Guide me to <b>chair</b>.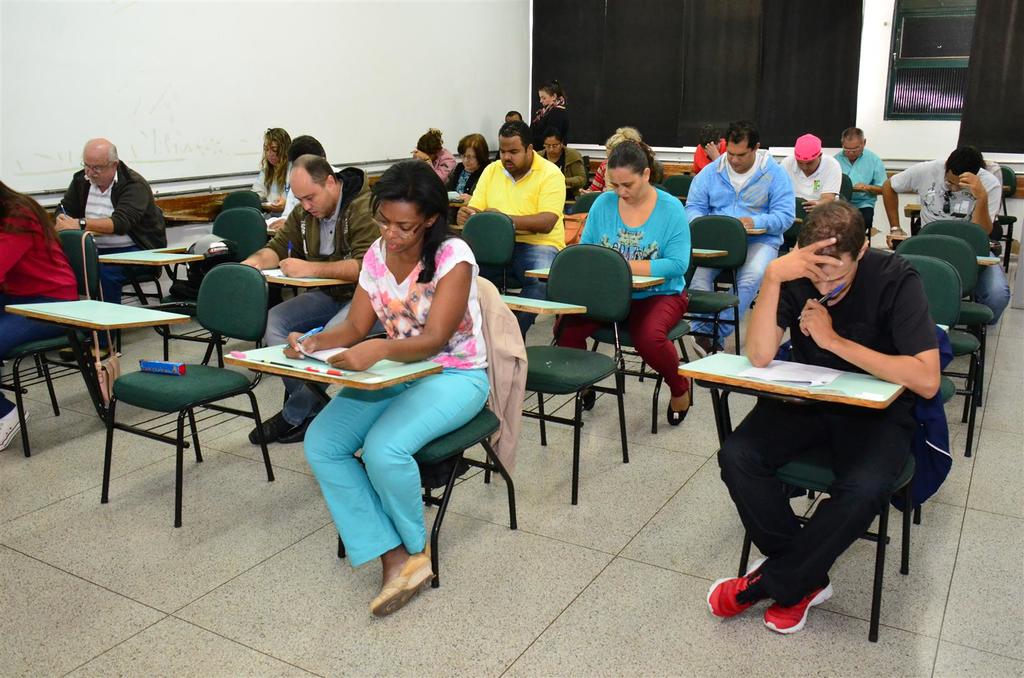
Guidance: [left=652, top=184, right=674, bottom=197].
